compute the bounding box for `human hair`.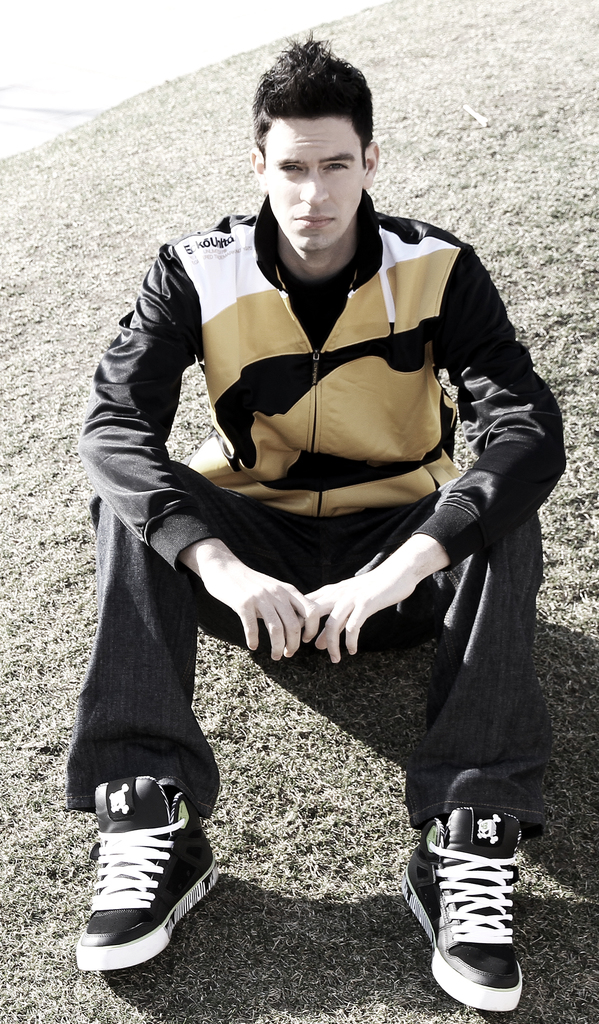
[255,31,374,168].
